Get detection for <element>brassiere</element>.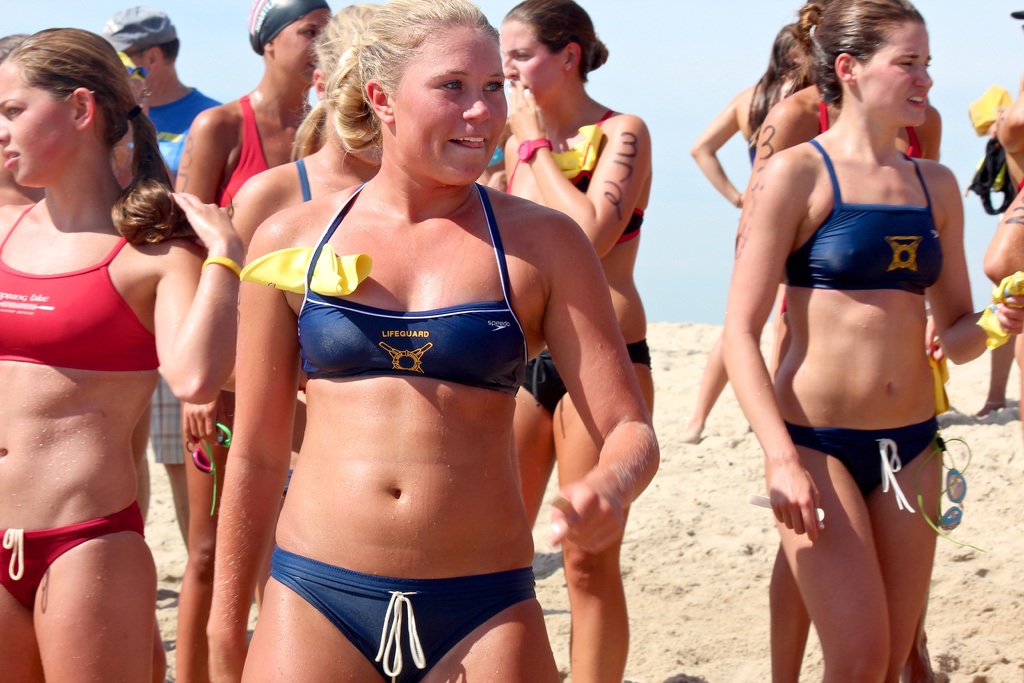
Detection: (left=506, top=111, right=645, bottom=243).
